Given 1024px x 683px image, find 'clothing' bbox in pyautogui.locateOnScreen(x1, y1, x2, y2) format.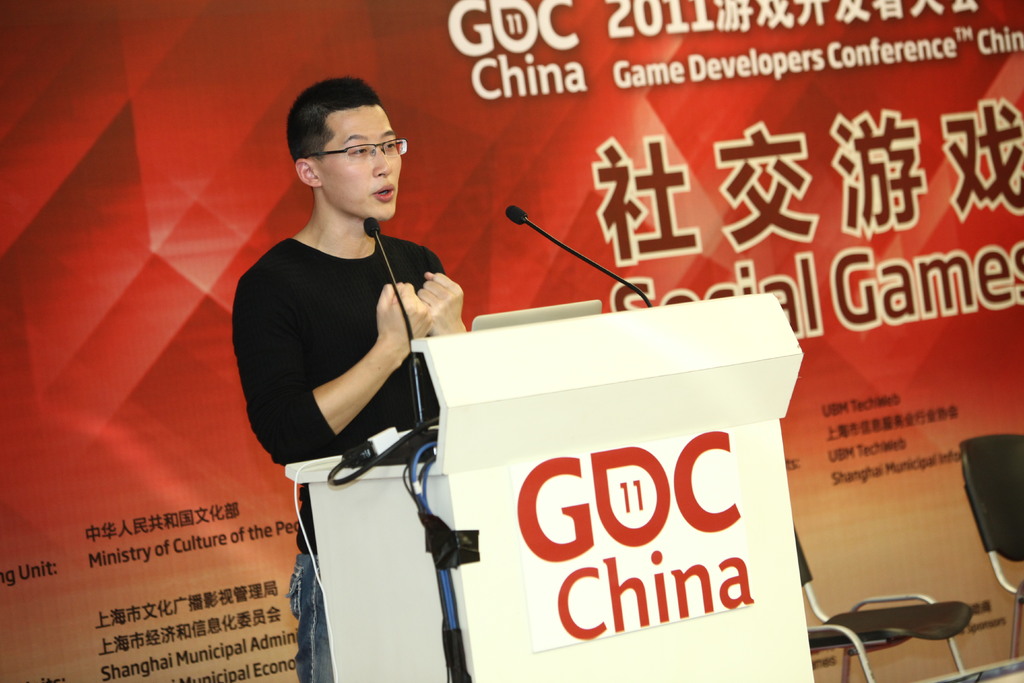
pyautogui.locateOnScreen(247, 243, 445, 553).
